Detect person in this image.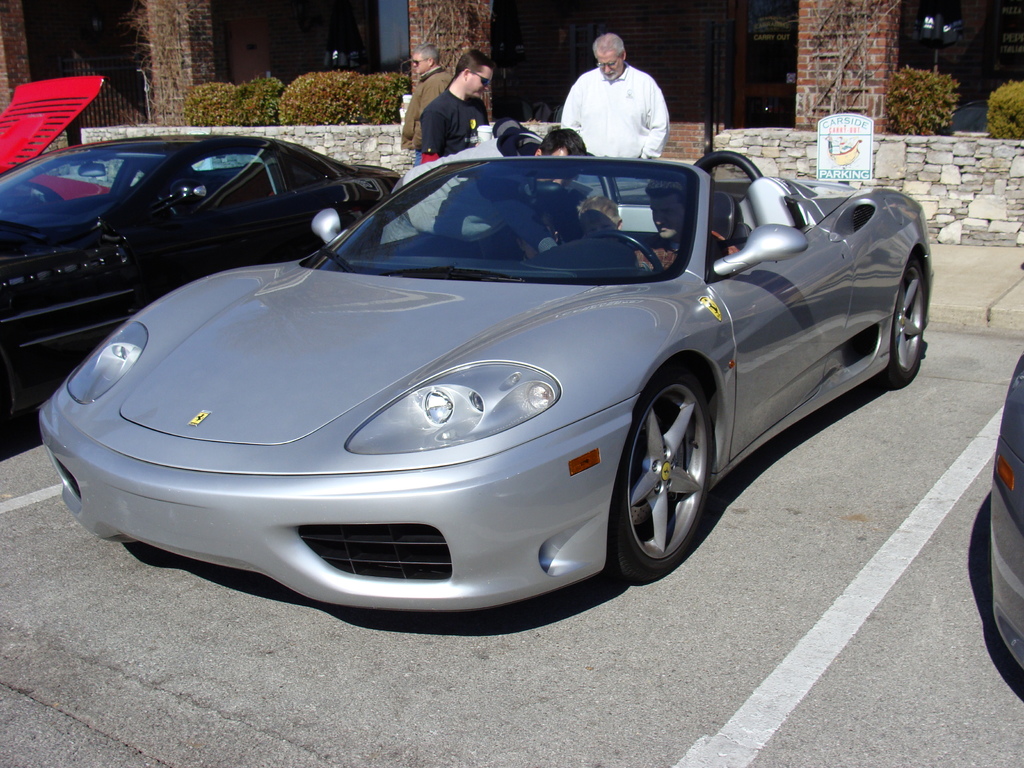
Detection: (x1=580, y1=197, x2=623, y2=237).
